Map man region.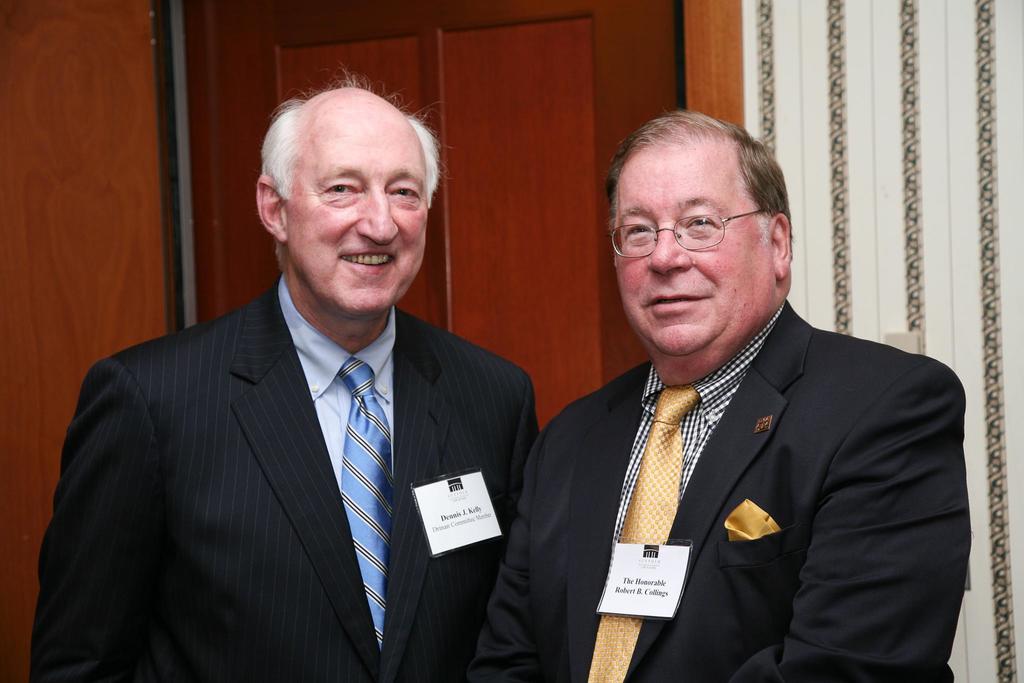
Mapped to bbox=(34, 83, 547, 680).
